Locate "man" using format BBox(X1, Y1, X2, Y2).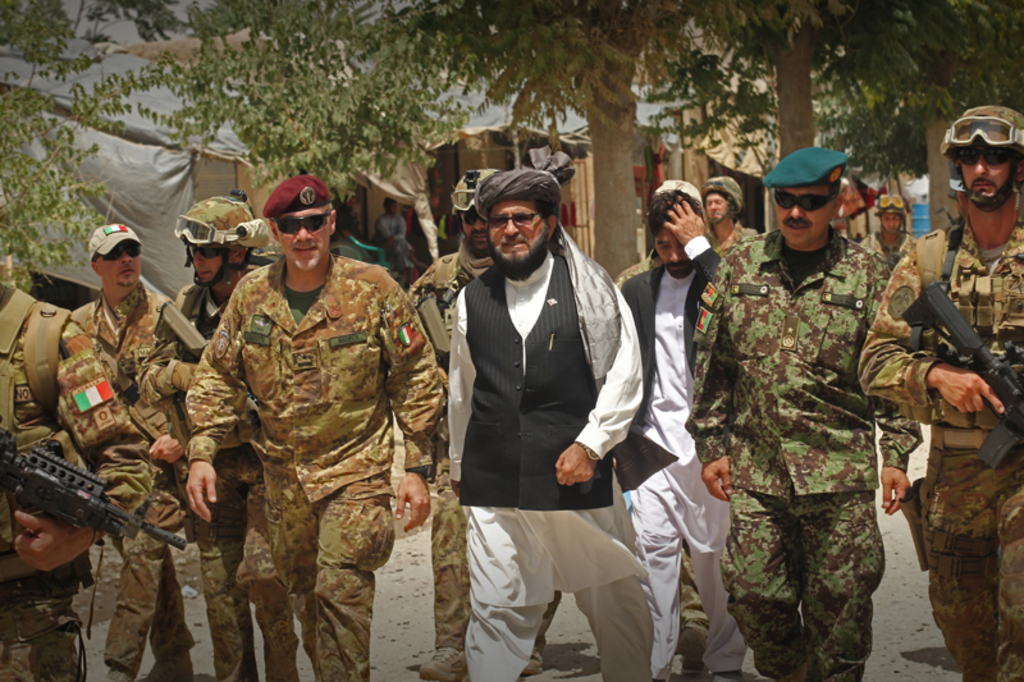
BBox(396, 156, 513, 679).
